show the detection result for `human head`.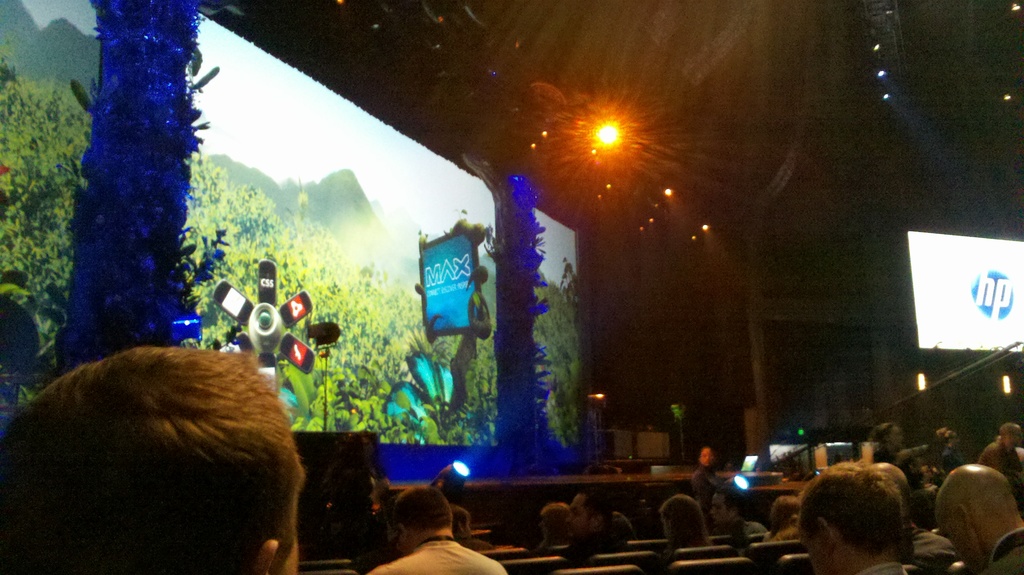
bbox(872, 460, 909, 510).
